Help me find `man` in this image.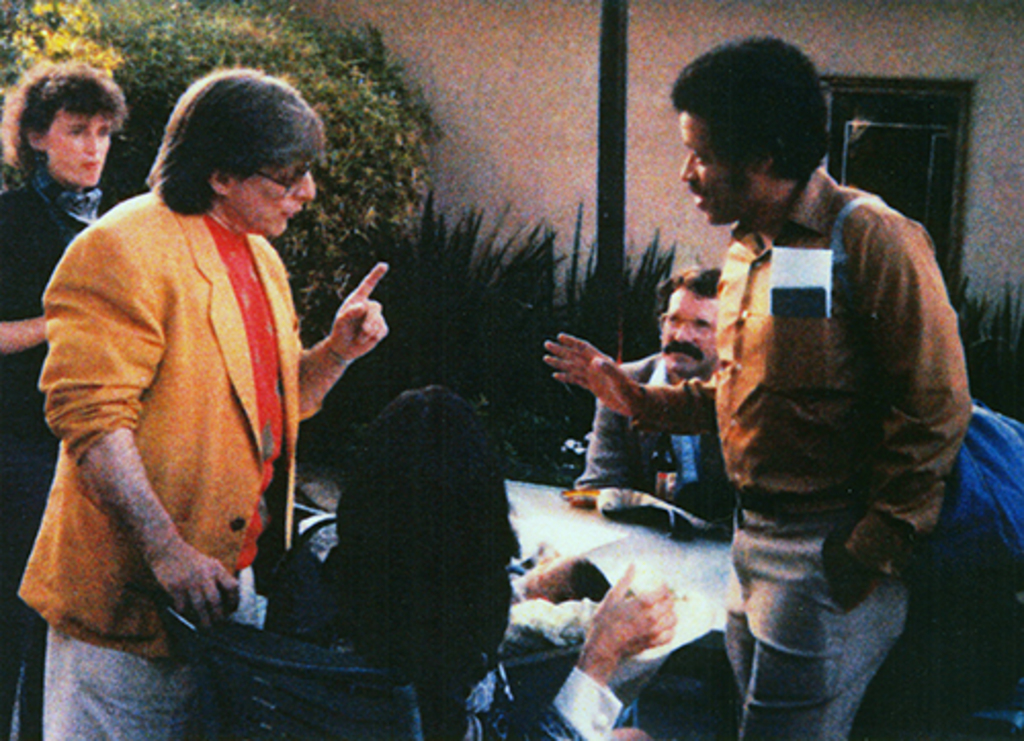
Found it: 18/76/383/739.
